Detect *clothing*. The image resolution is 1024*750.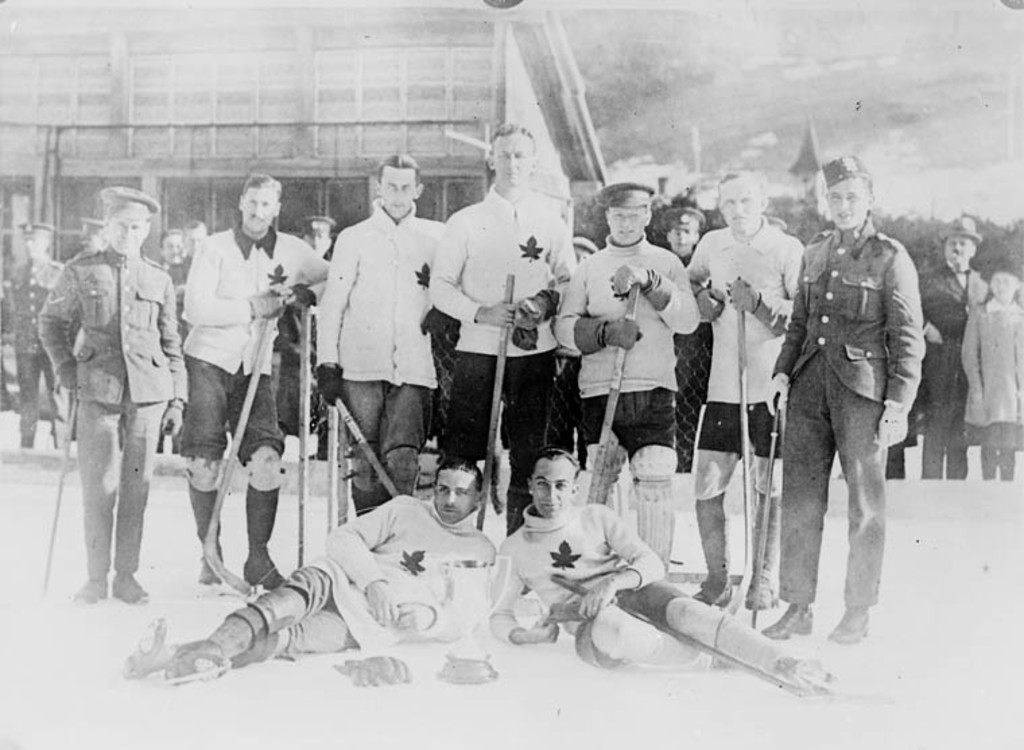
rect(484, 502, 718, 653).
